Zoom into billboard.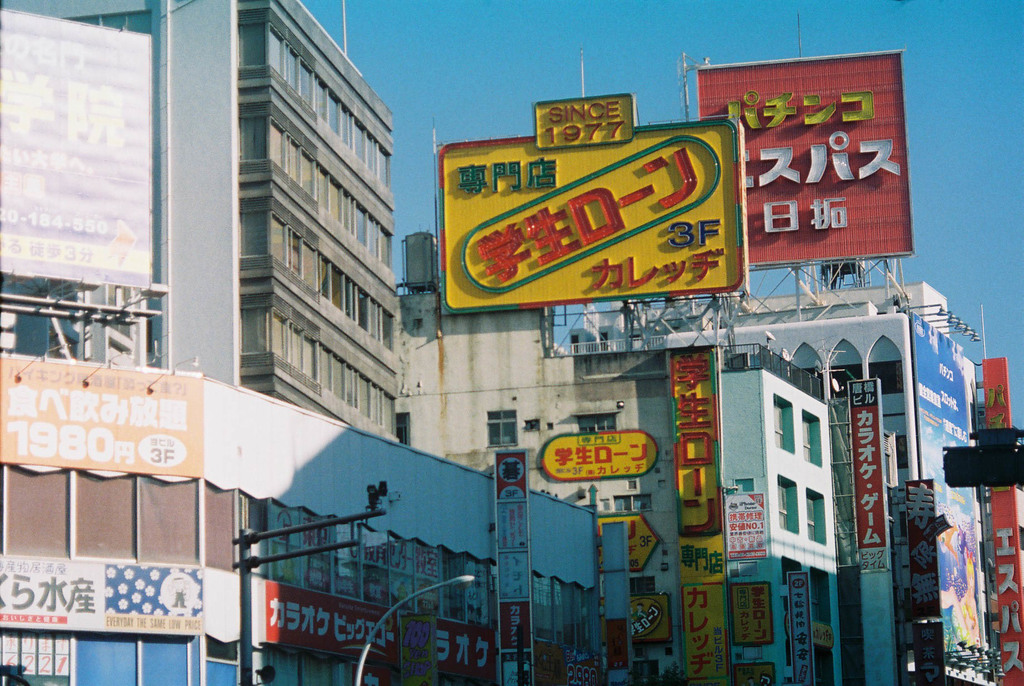
Zoom target: rect(494, 448, 529, 678).
